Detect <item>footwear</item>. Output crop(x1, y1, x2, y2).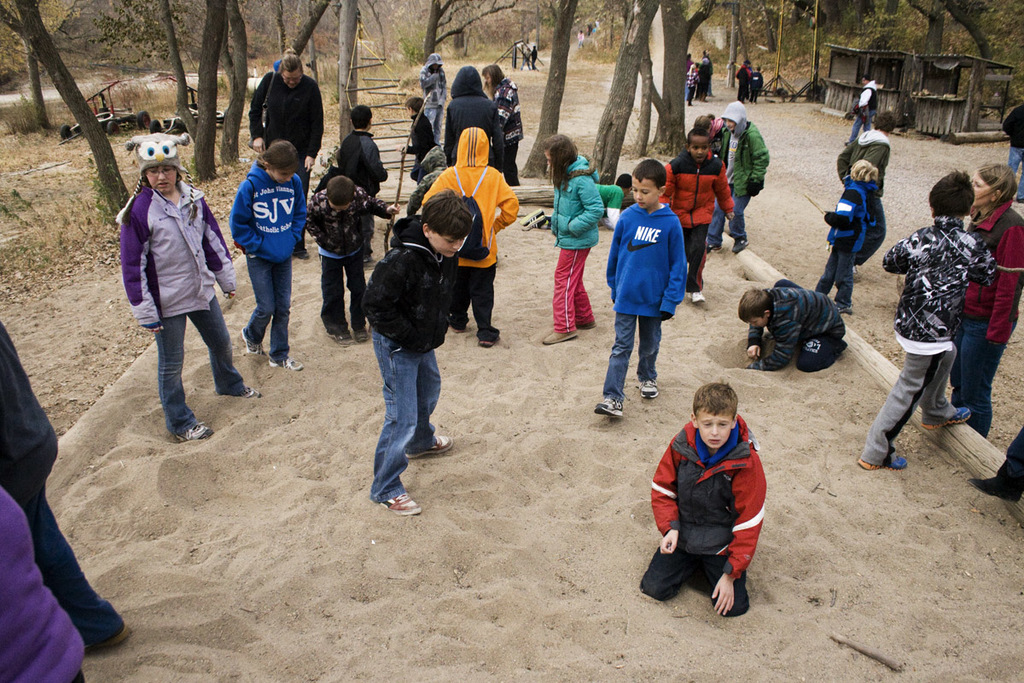
crop(387, 493, 418, 511).
